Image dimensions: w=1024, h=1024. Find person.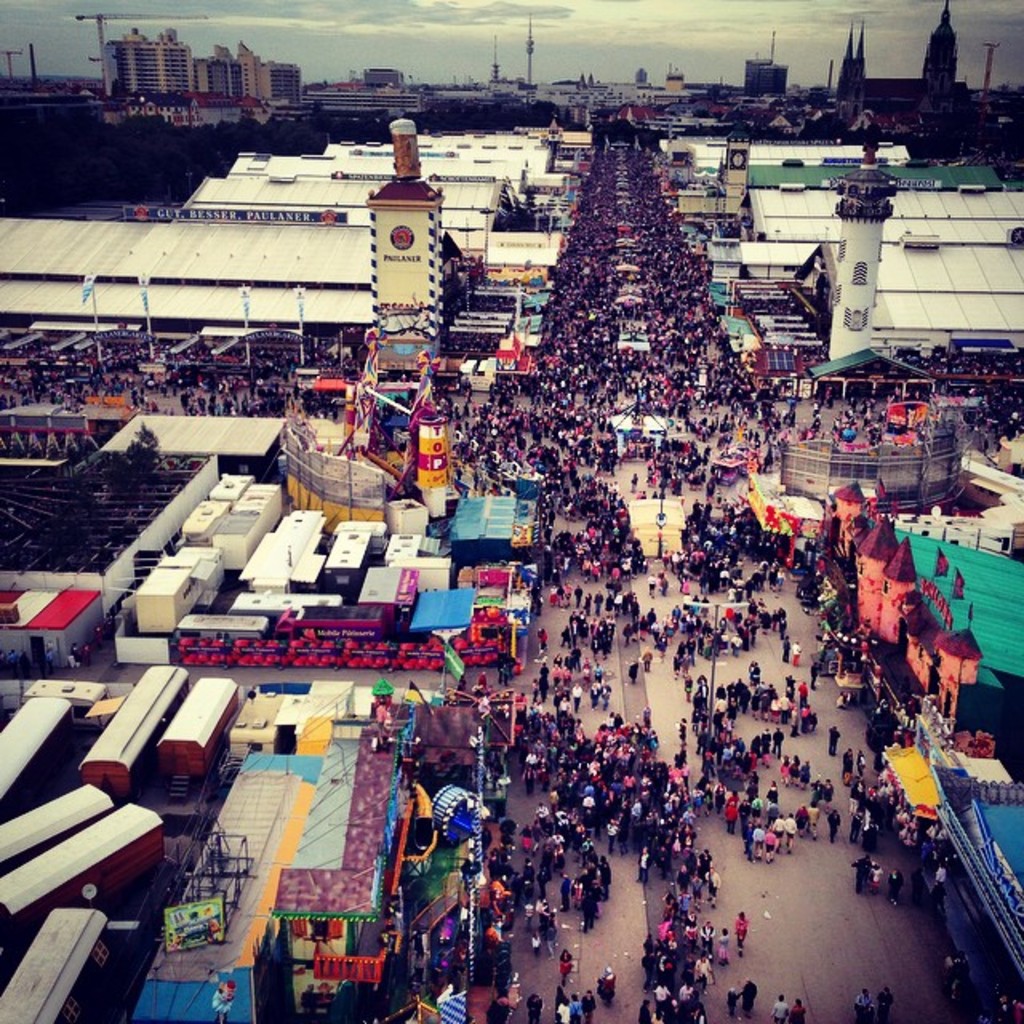
bbox=[733, 907, 750, 955].
